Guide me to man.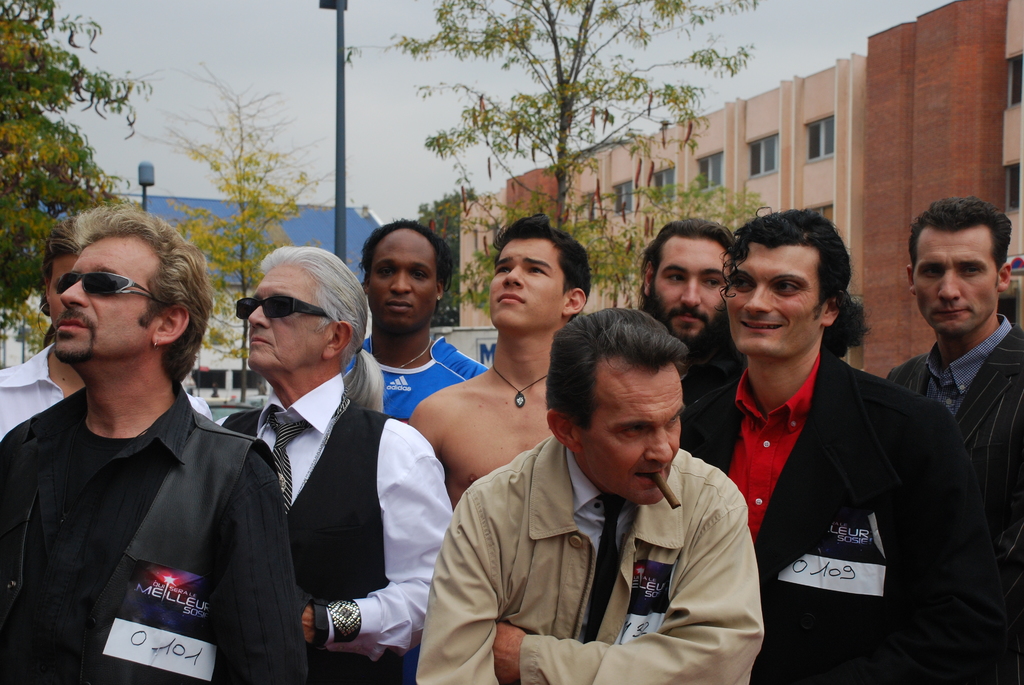
Guidance: [left=404, top=211, right=593, bottom=510].
